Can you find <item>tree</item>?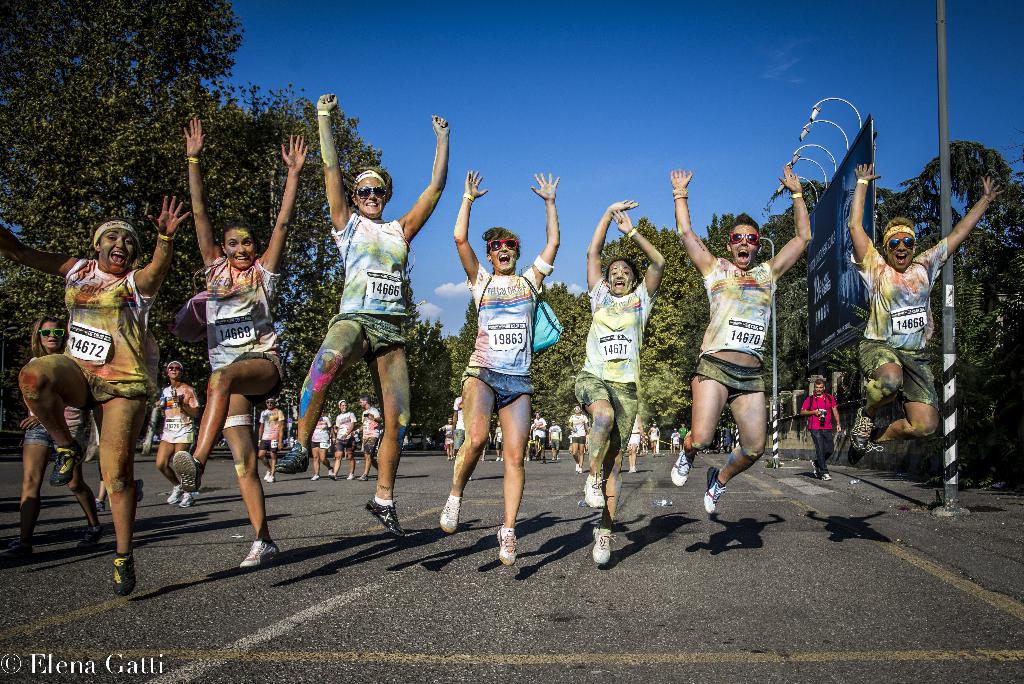
Yes, bounding box: select_region(865, 147, 1023, 487).
